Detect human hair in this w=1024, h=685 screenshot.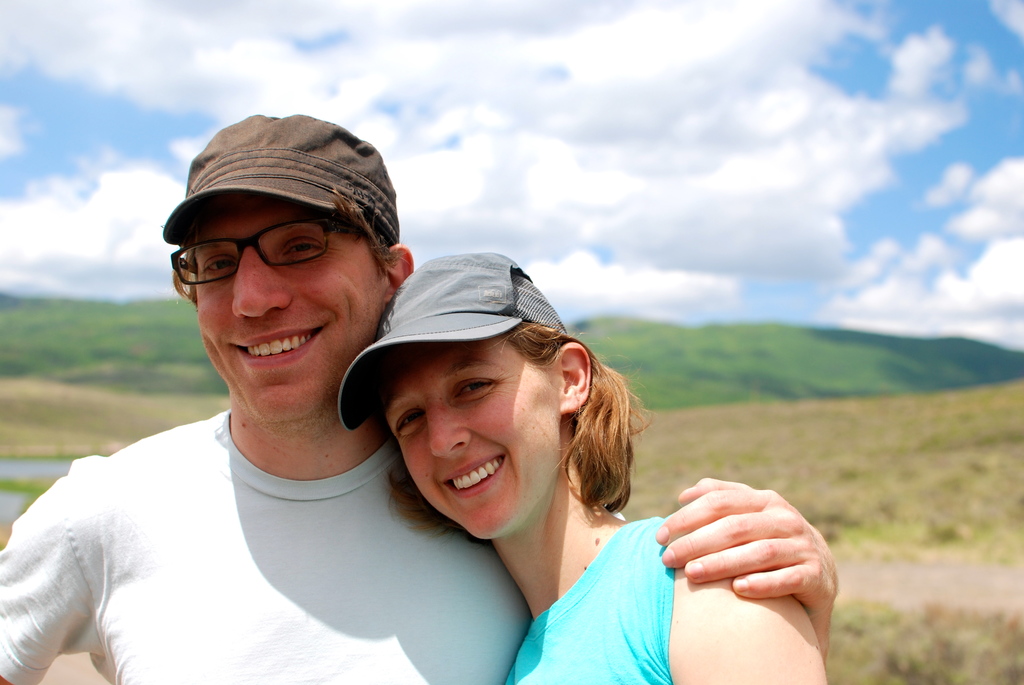
Detection: x1=522, y1=322, x2=645, y2=554.
